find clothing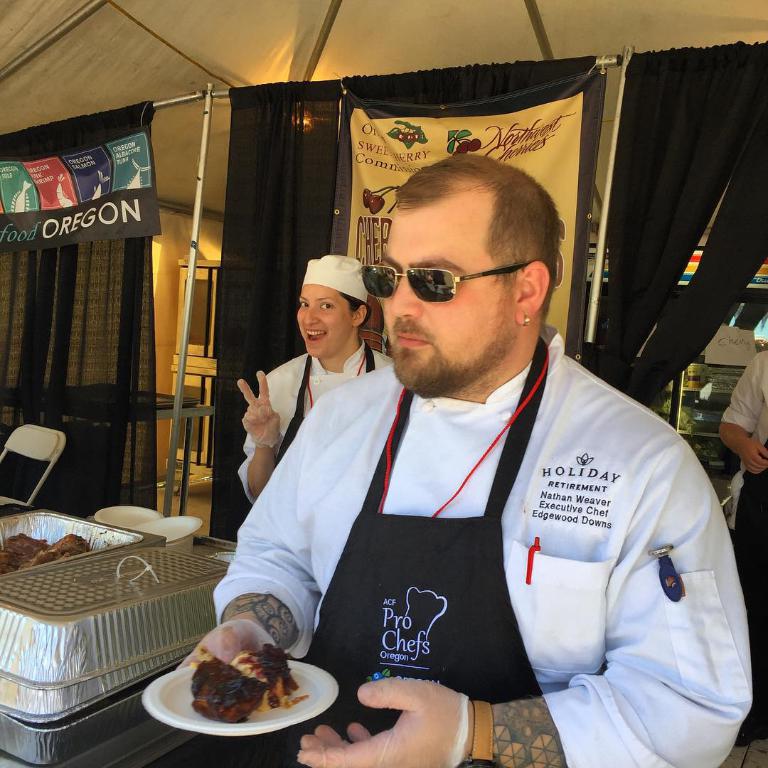
left=213, top=324, right=756, bottom=767
